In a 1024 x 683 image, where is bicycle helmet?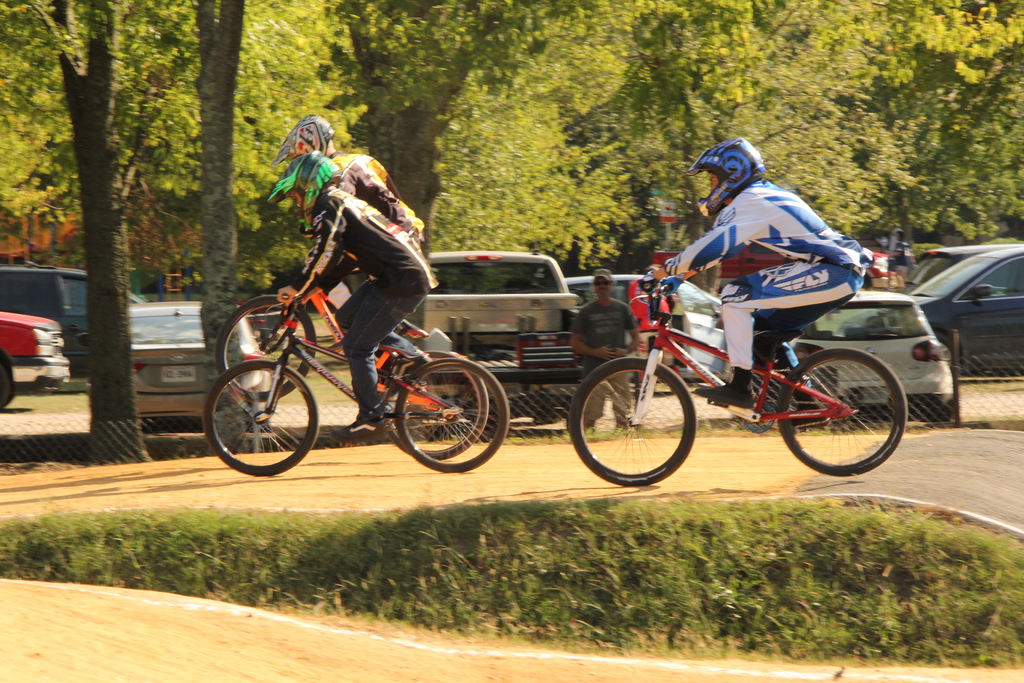
select_region(266, 146, 337, 230).
